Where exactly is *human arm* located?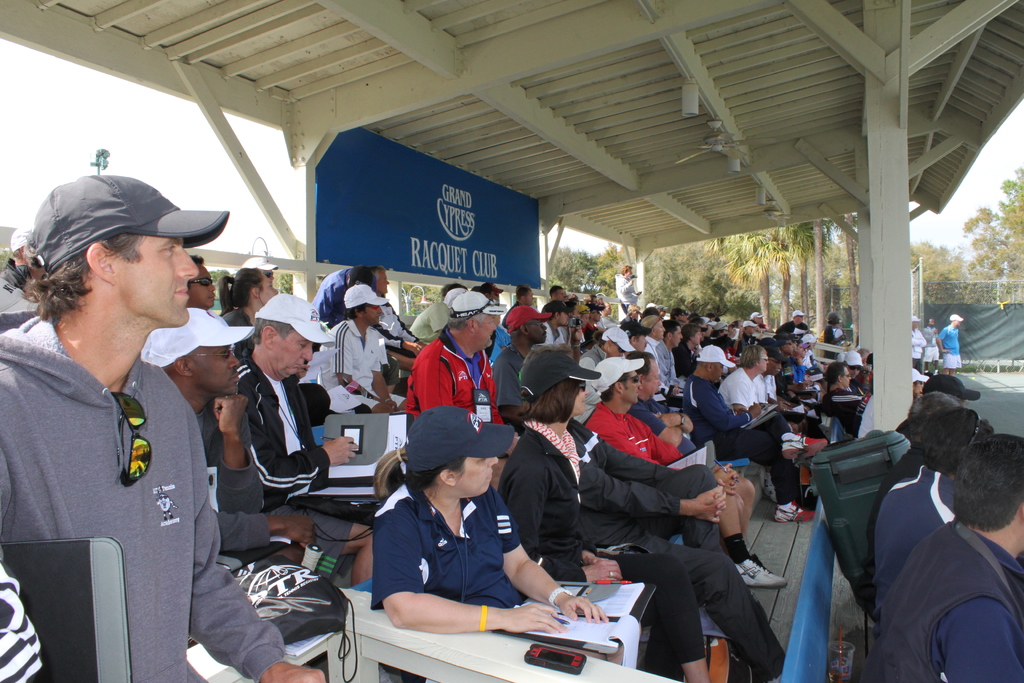
Its bounding box is (x1=695, y1=387, x2=764, y2=432).
